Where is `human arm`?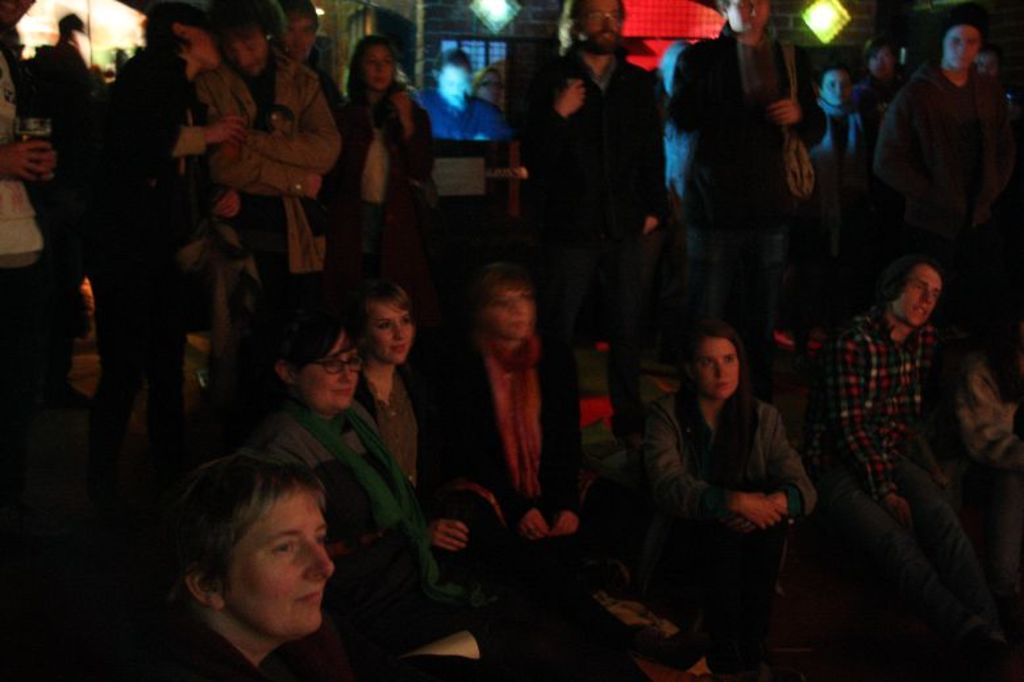
[x1=241, y1=67, x2=345, y2=174].
